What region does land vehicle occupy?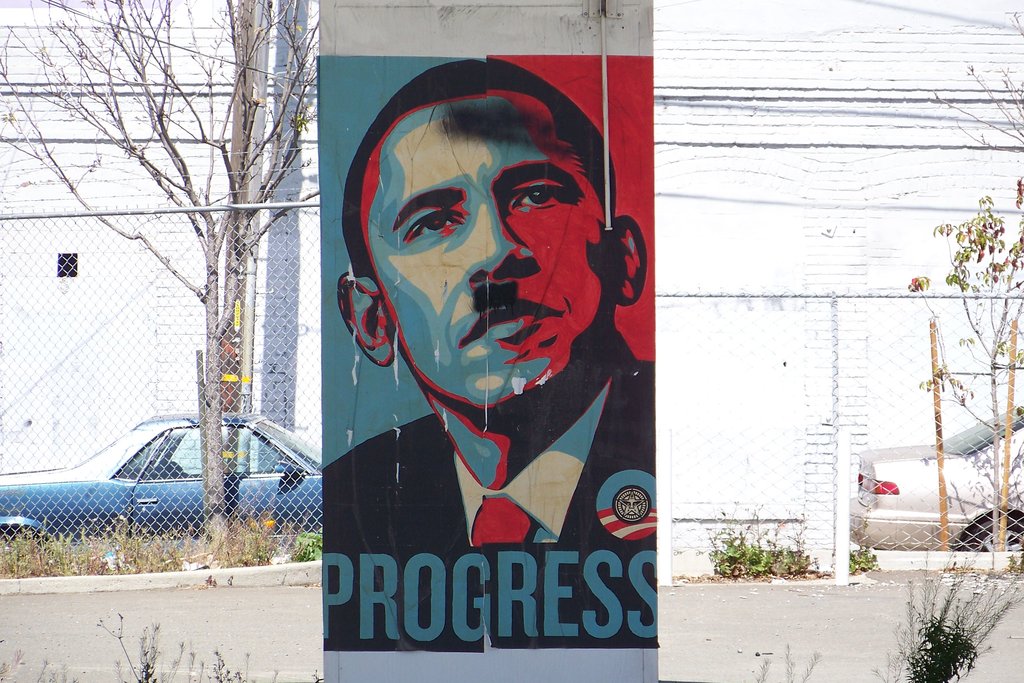
BBox(0, 411, 323, 546).
